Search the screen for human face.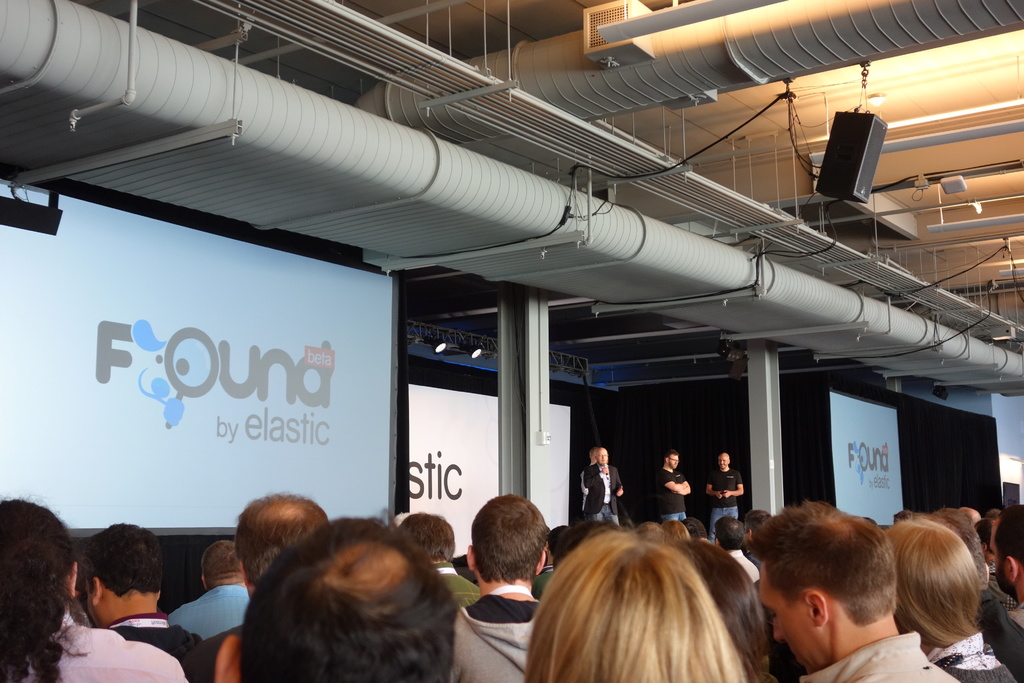
Found at x1=716, y1=454, x2=729, y2=470.
